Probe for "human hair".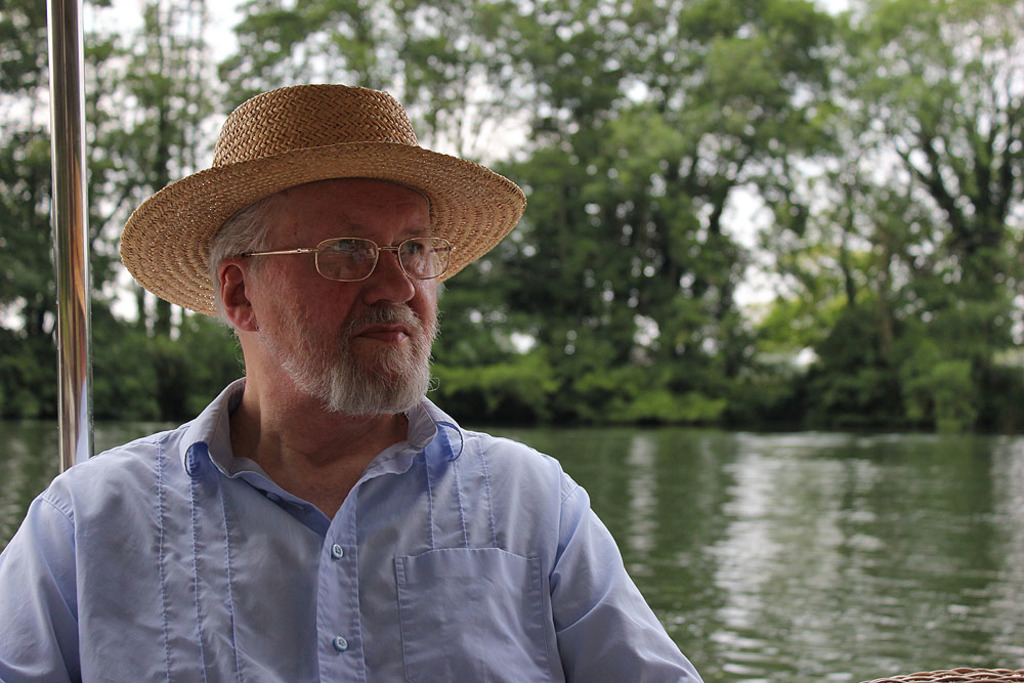
Probe result: (208, 196, 273, 316).
